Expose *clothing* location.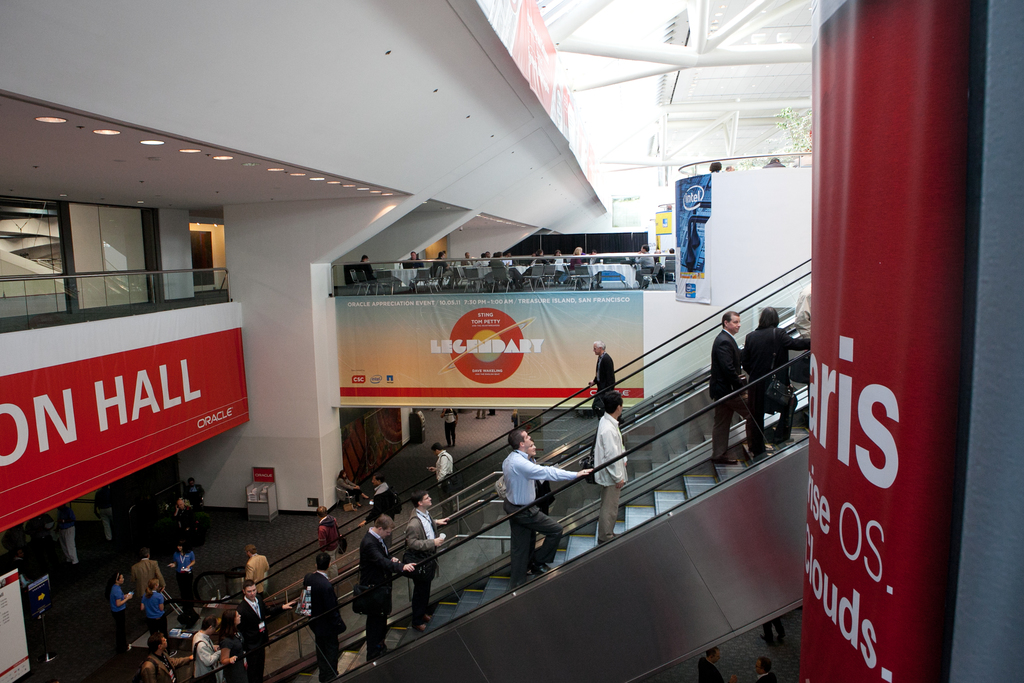
Exposed at (172,551,194,598).
